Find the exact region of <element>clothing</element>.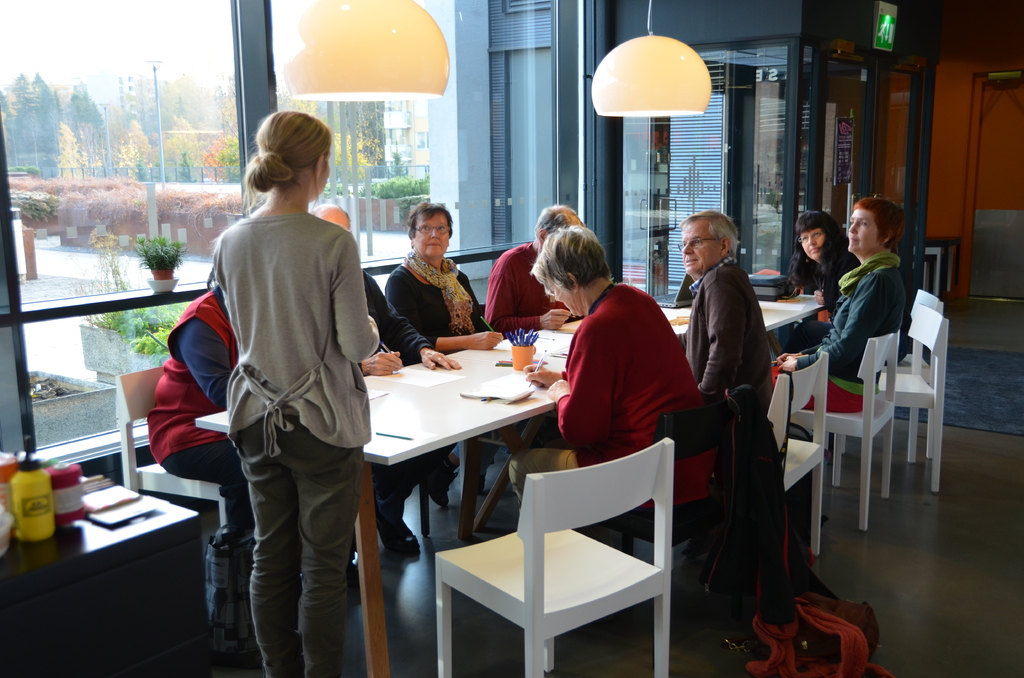
Exact region: crop(678, 256, 774, 401).
